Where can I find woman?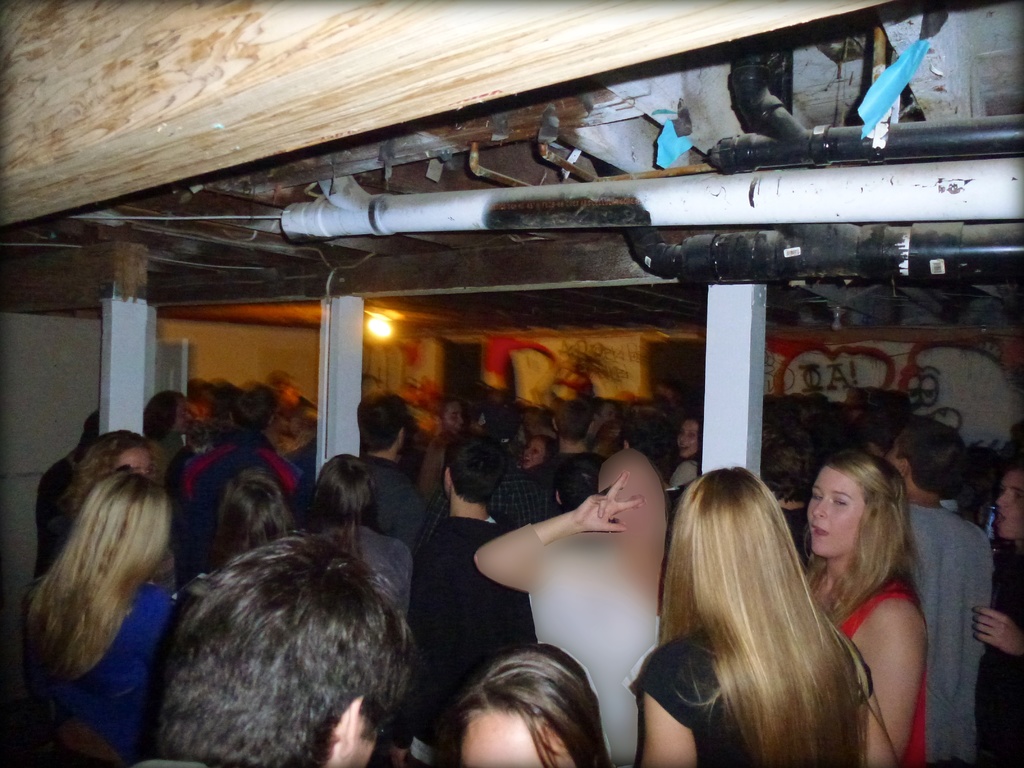
You can find it at [674,413,714,491].
